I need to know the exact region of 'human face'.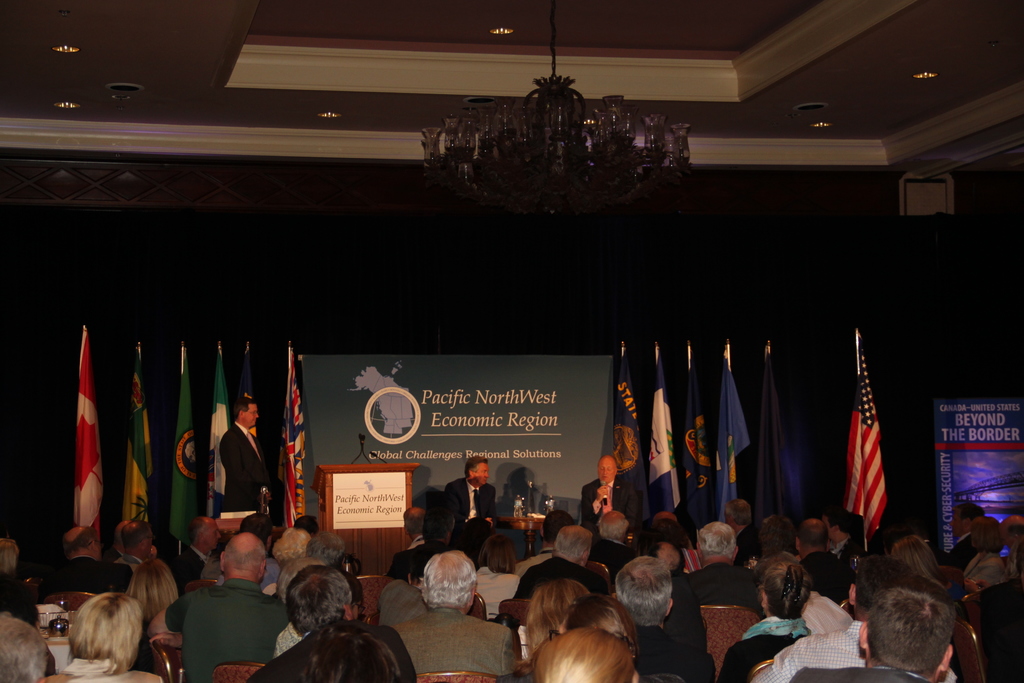
Region: 243 405 260 426.
